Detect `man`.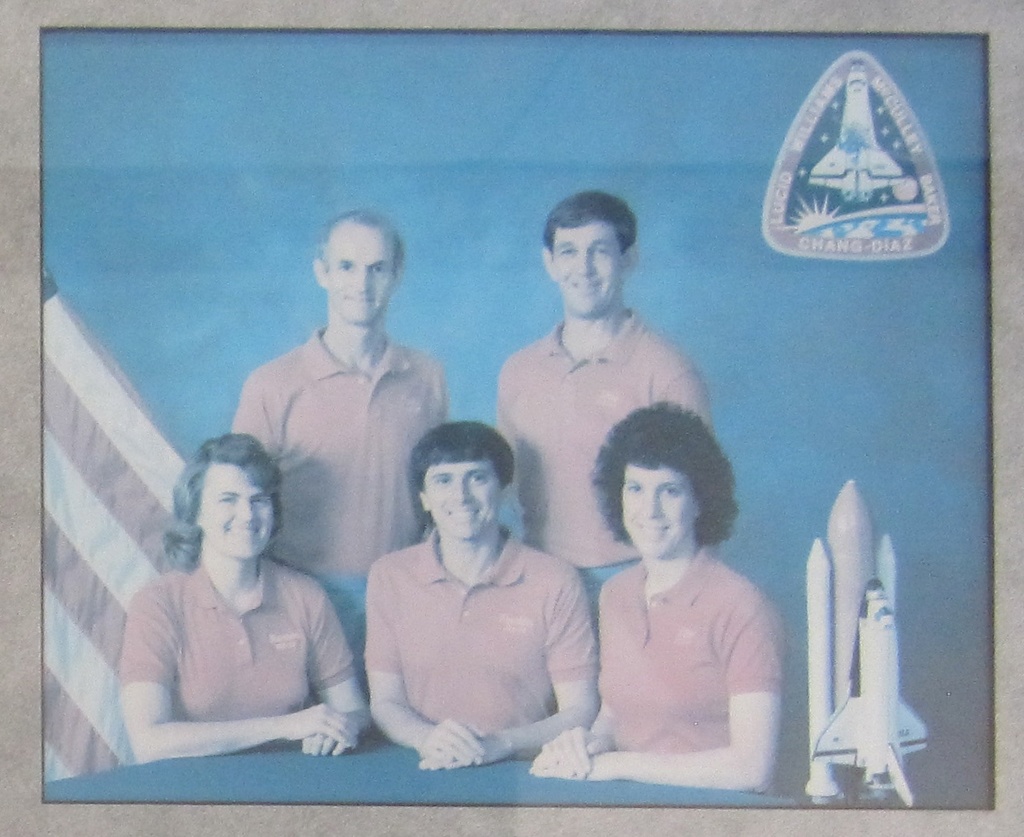
Detected at bbox=[226, 208, 450, 691].
